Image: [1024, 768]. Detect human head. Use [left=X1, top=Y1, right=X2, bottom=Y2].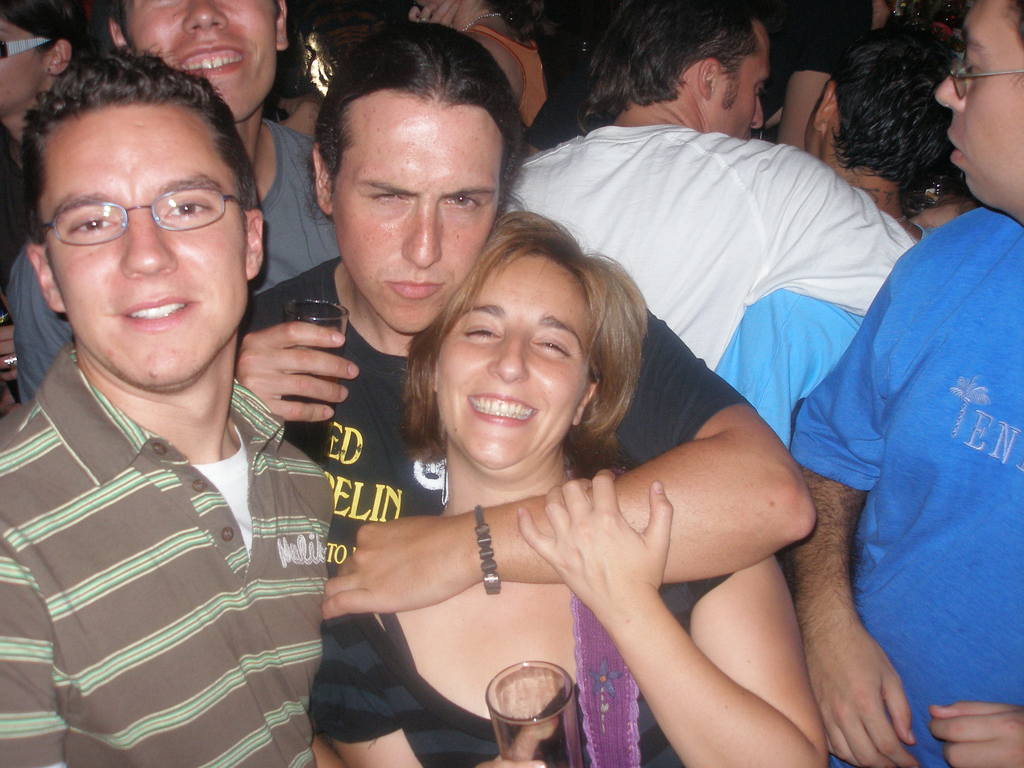
[left=111, top=3, right=291, bottom=124].
